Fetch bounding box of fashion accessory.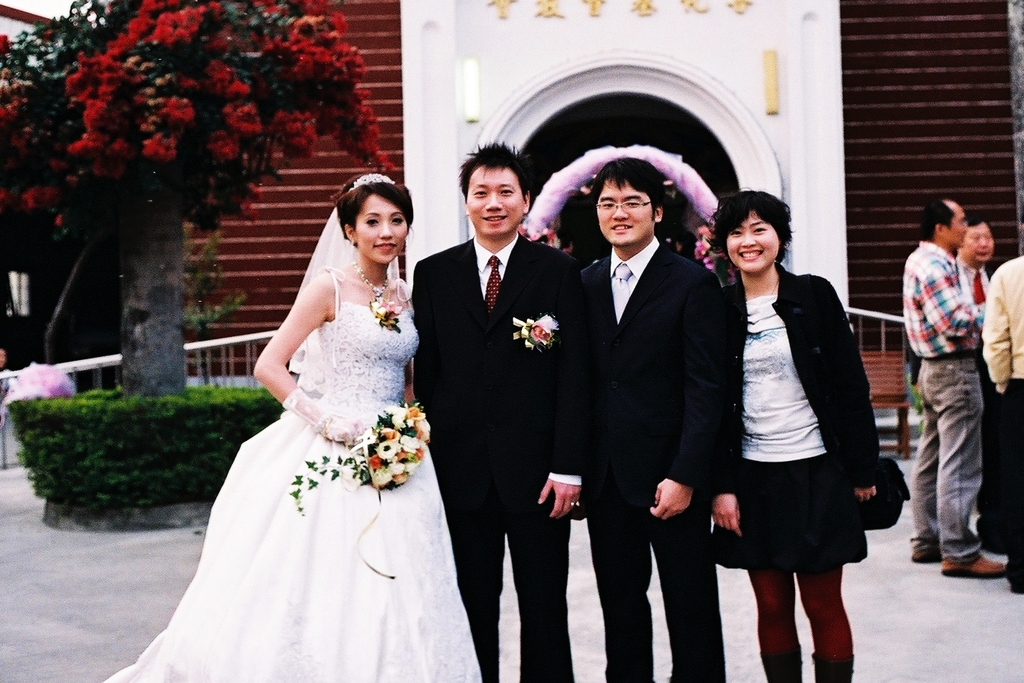
Bbox: <bbox>344, 172, 395, 194</bbox>.
